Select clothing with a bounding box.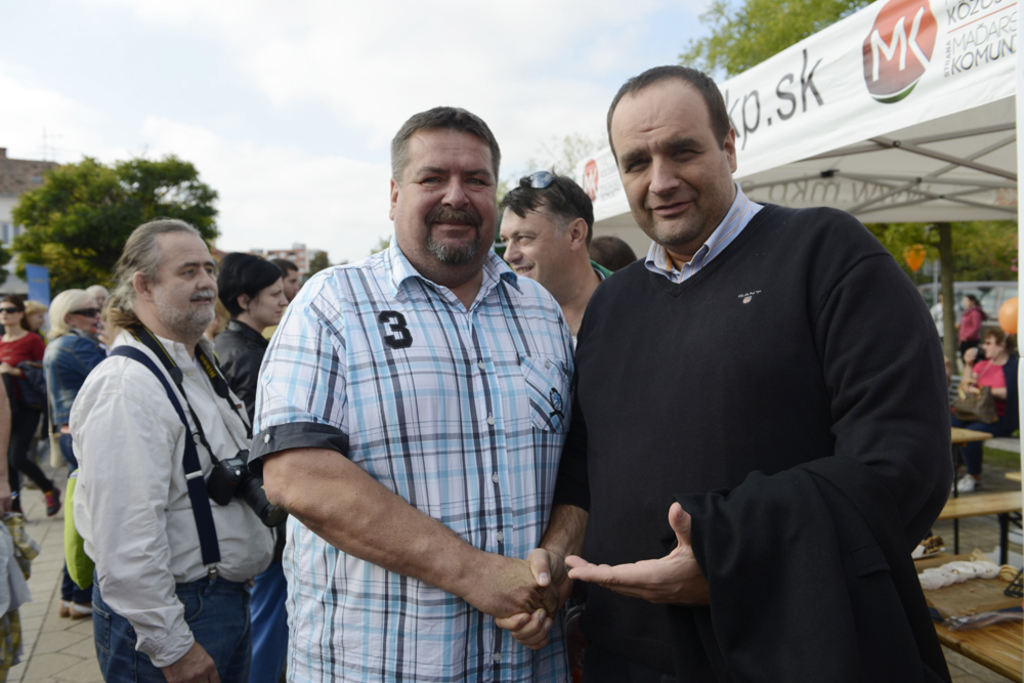
<region>951, 307, 983, 366</region>.
